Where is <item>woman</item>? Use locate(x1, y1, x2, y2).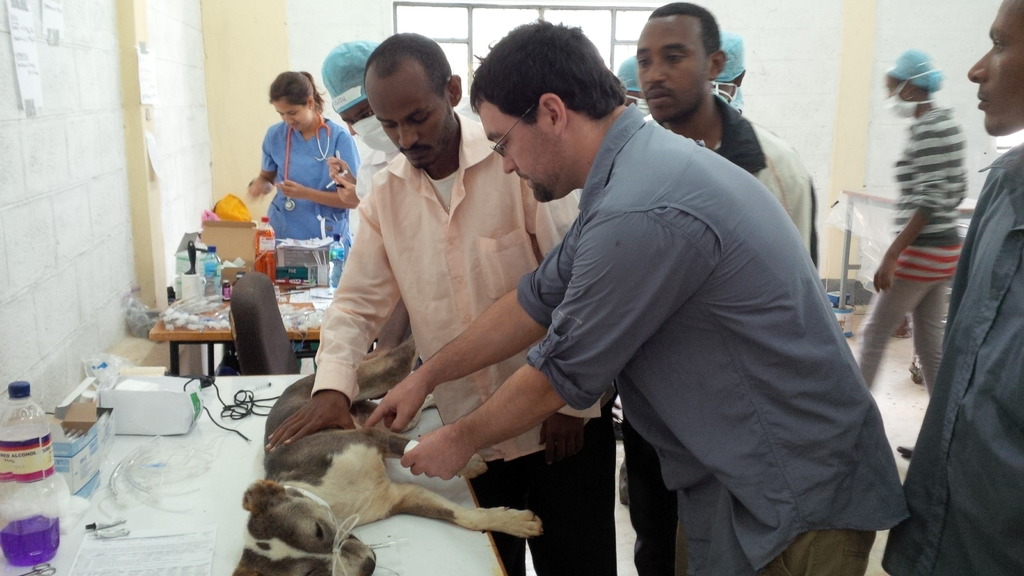
locate(243, 59, 364, 296).
